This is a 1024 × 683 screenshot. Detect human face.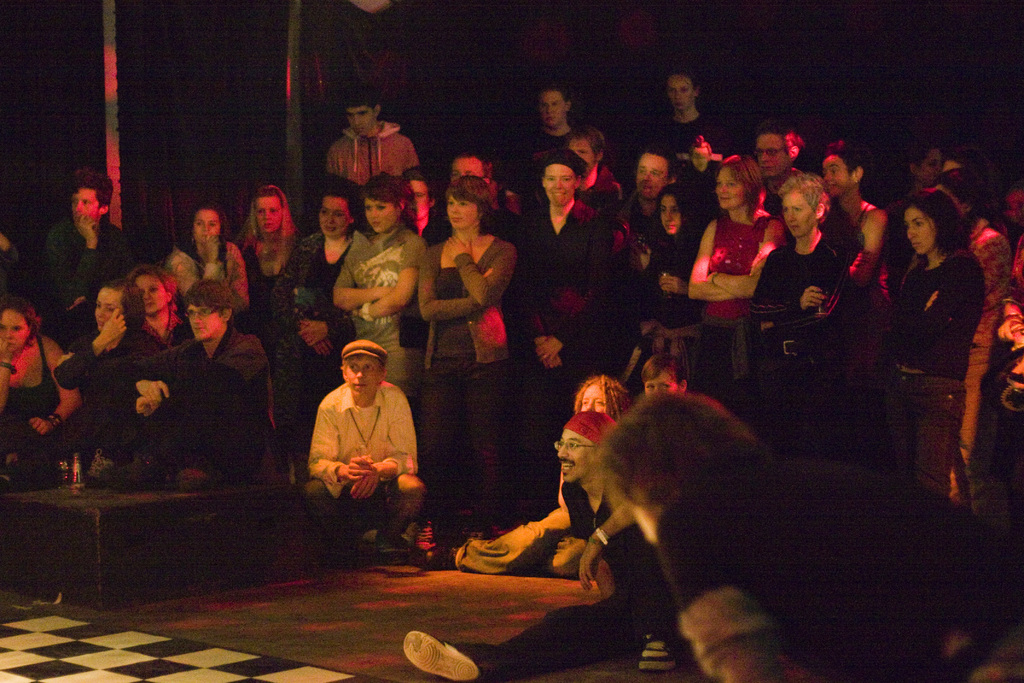
BBox(637, 151, 668, 201).
